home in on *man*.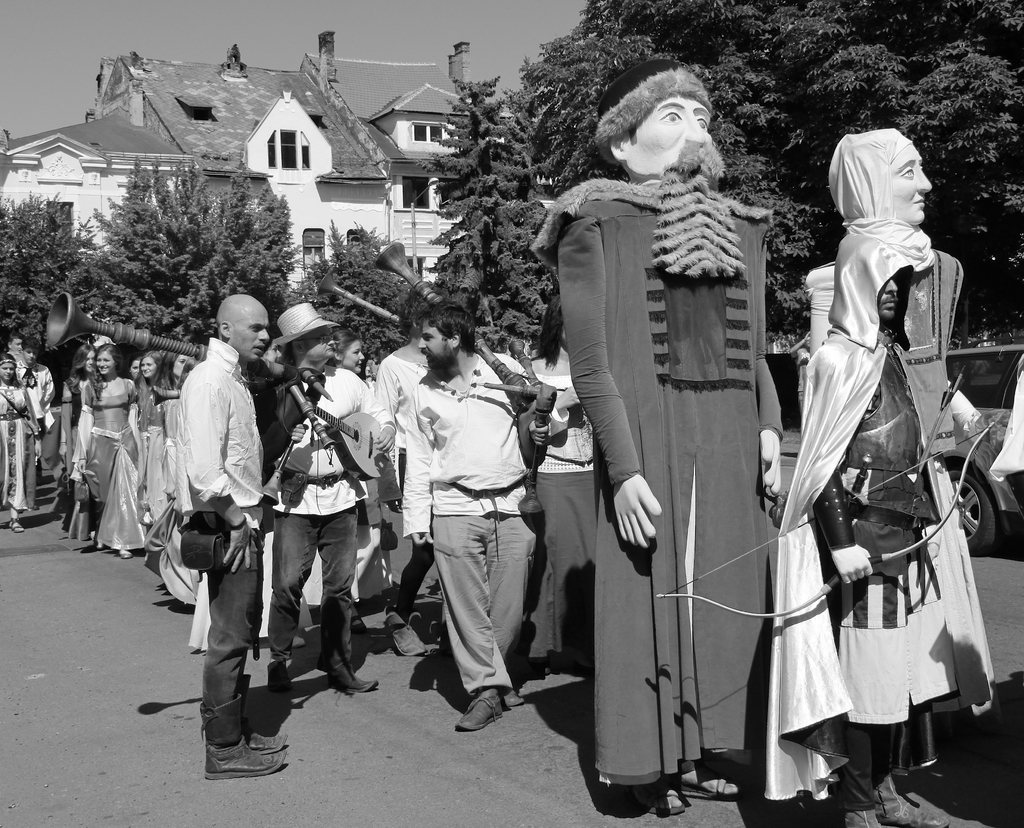
Homed in at box(763, 233, 954, 827).
